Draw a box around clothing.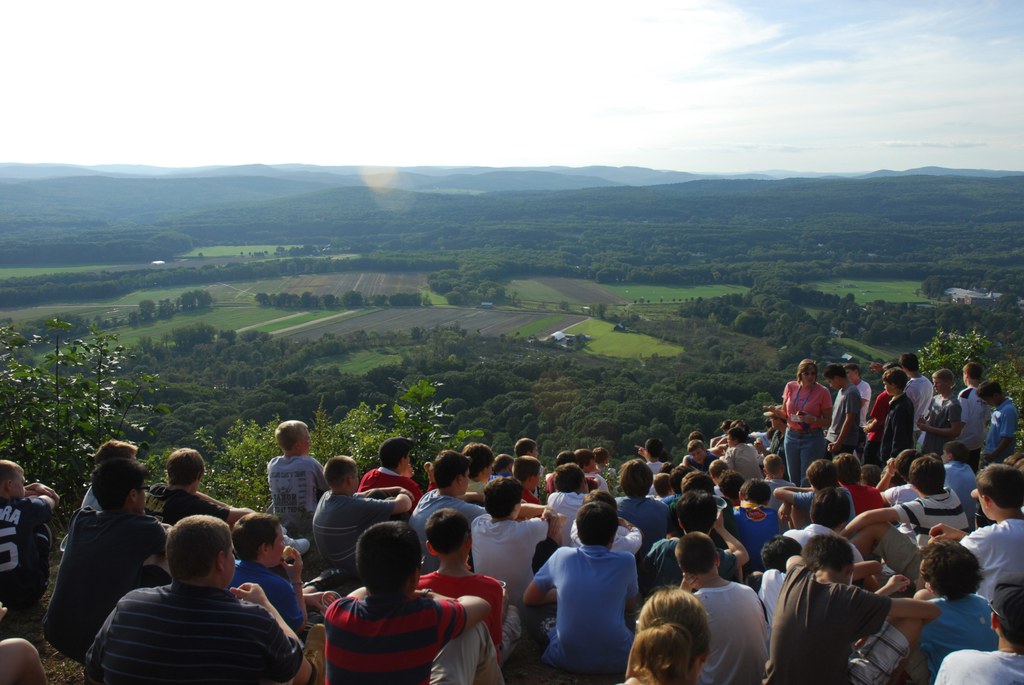
bbox(929, 641, 1023, 684).
